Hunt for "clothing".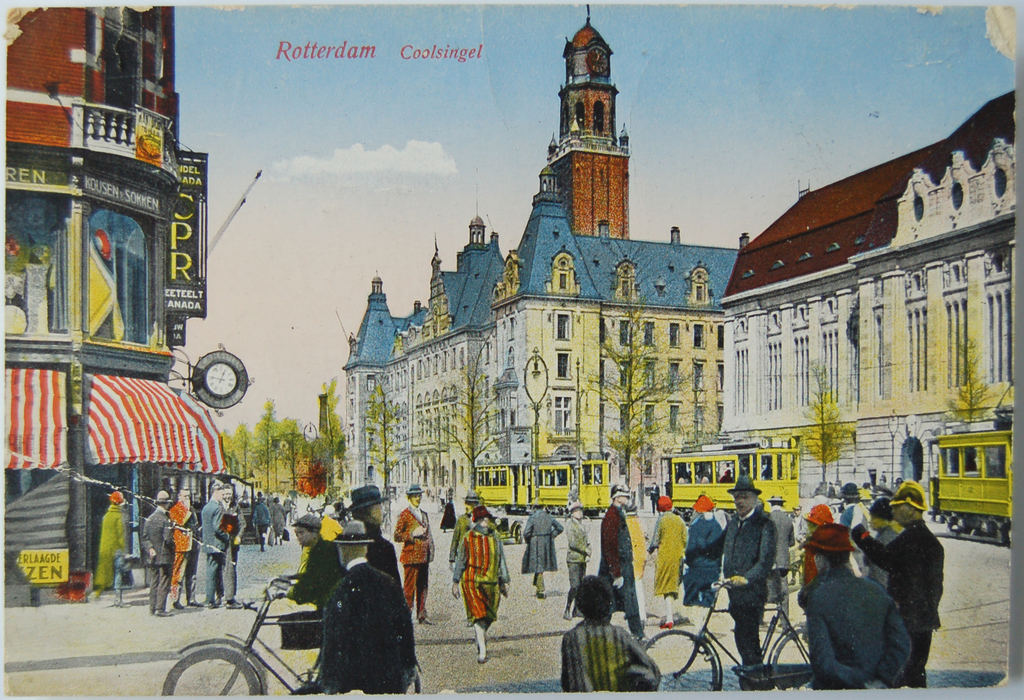
Hunted down at (436,498,456,528).
